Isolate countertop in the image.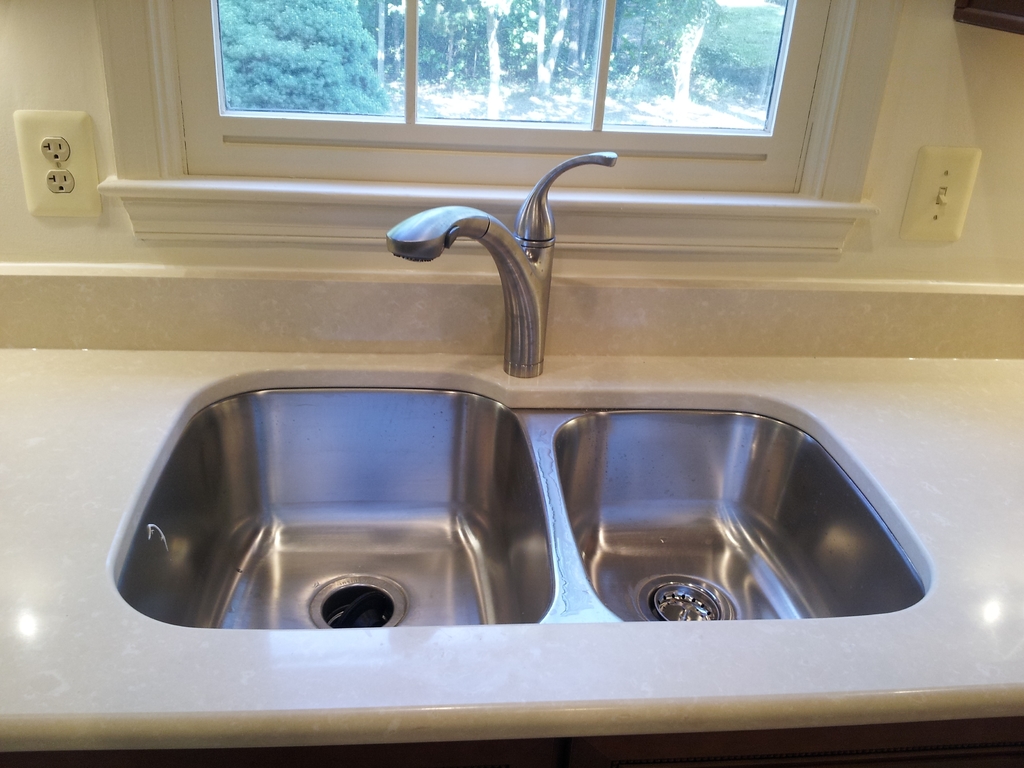
Isolated region: <bbox>0, 353, 1023, 751</bbox>.
